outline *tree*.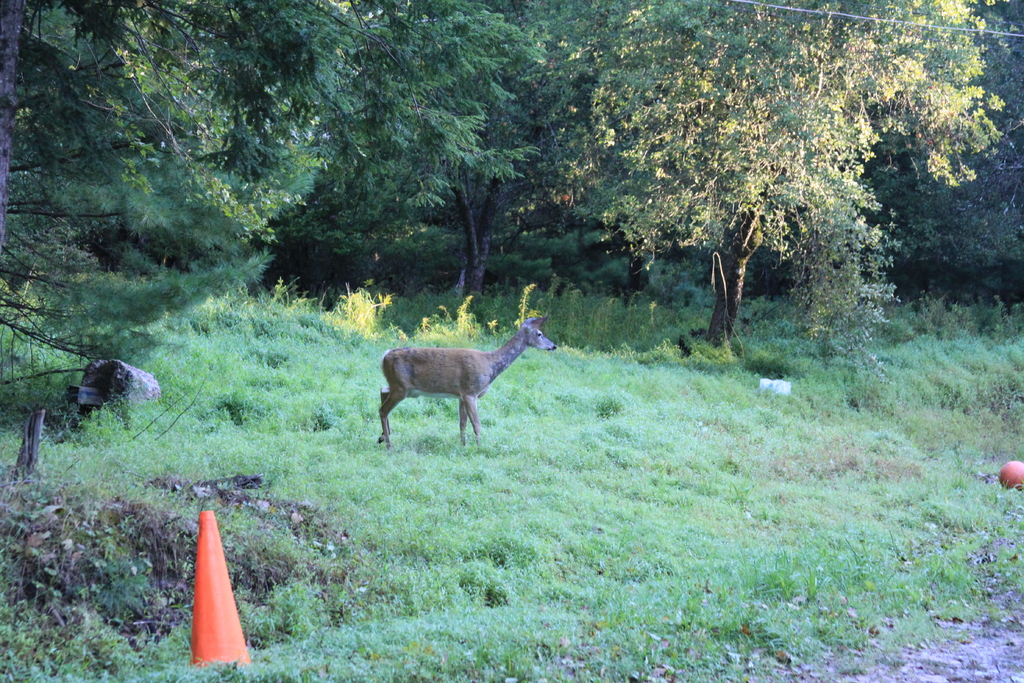
Outline: [298, 0, 550, 296].
